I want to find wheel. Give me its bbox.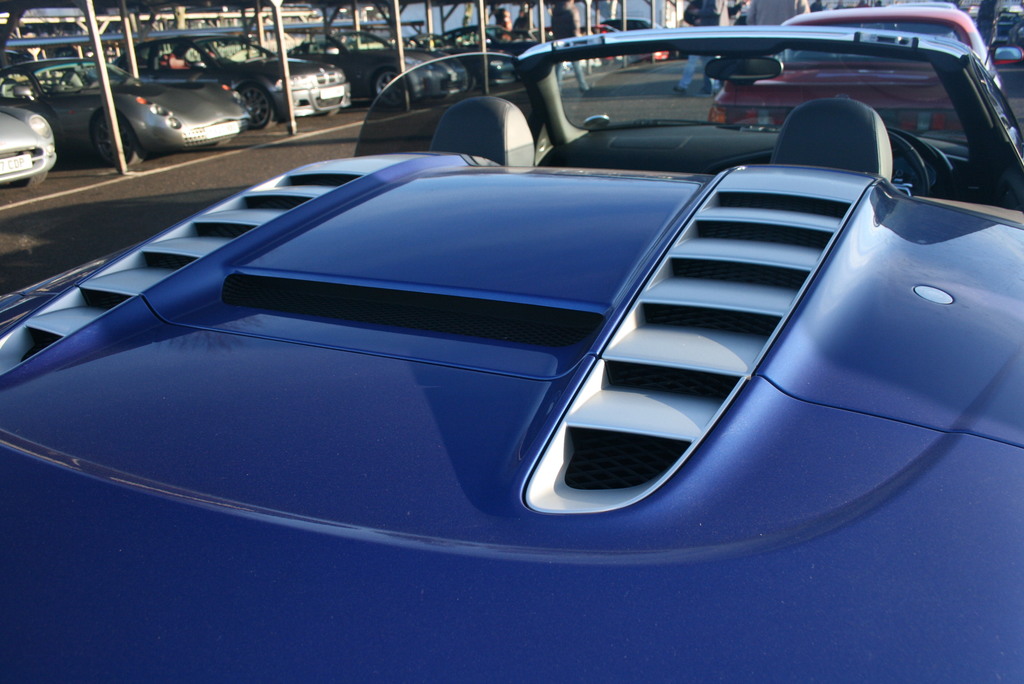
region(215, 140, 231, 149).
